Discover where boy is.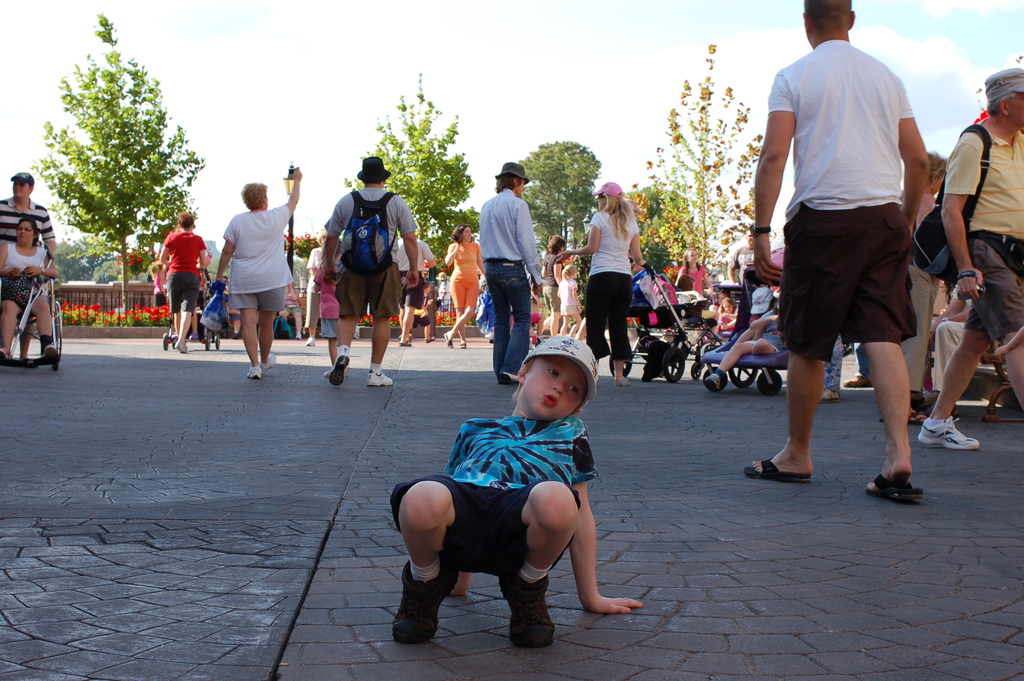
Discovered at [391, 335, 643, 649].
